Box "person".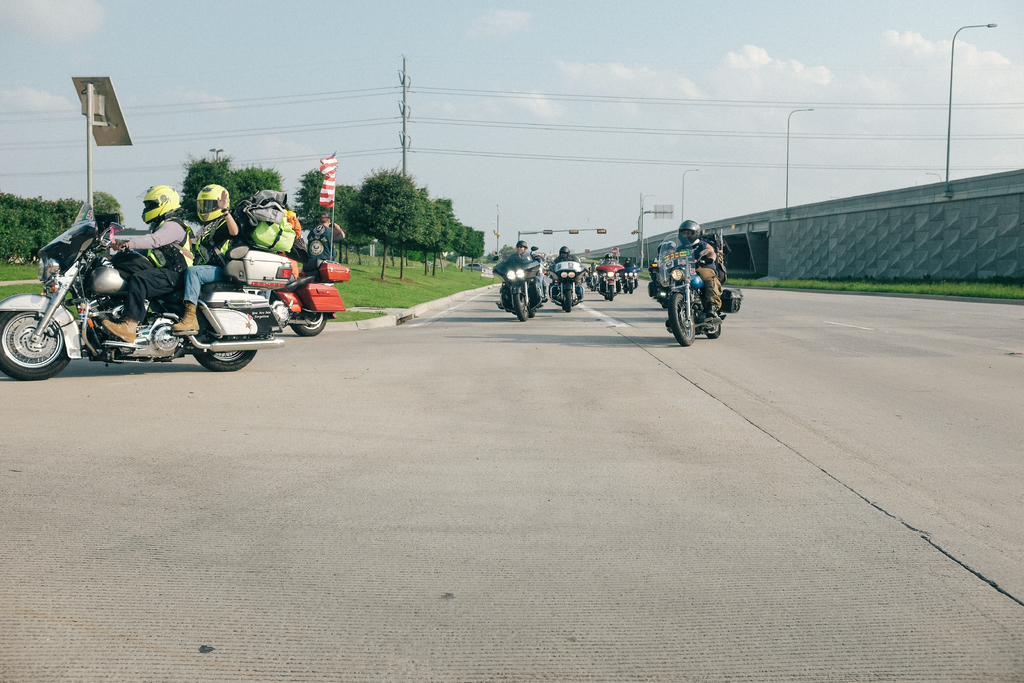
(307, 215, 345, 267).
